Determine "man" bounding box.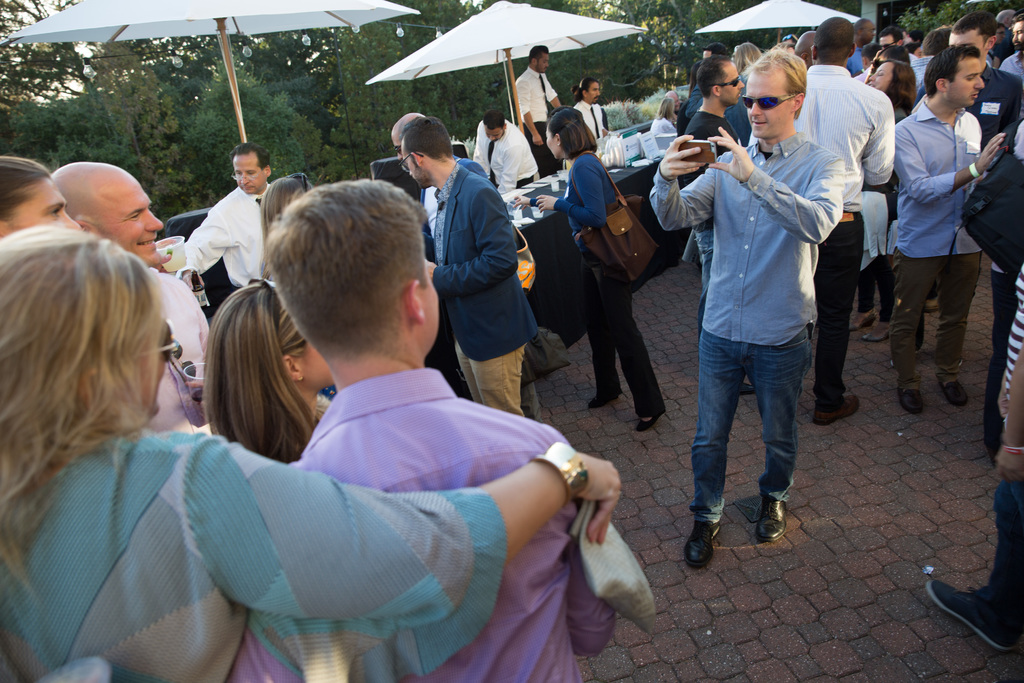
Determined: pyautogui.locateOnScreen(217, 175, 638, 682).
